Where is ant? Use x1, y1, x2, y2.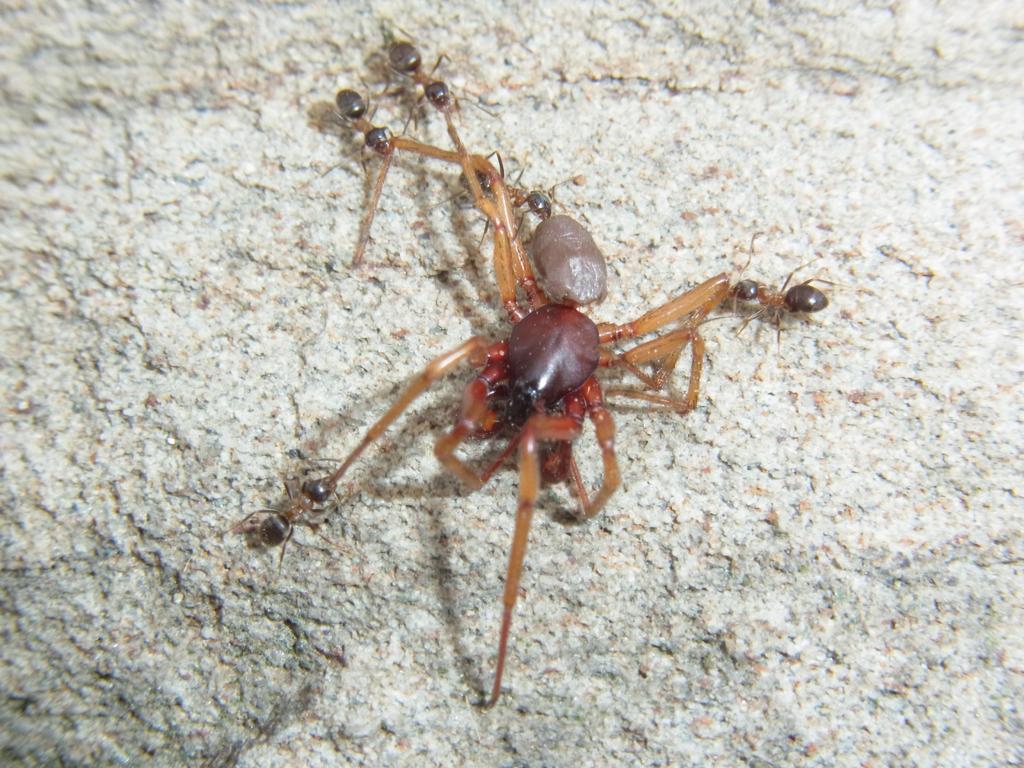
448, 147, 572, 267.
